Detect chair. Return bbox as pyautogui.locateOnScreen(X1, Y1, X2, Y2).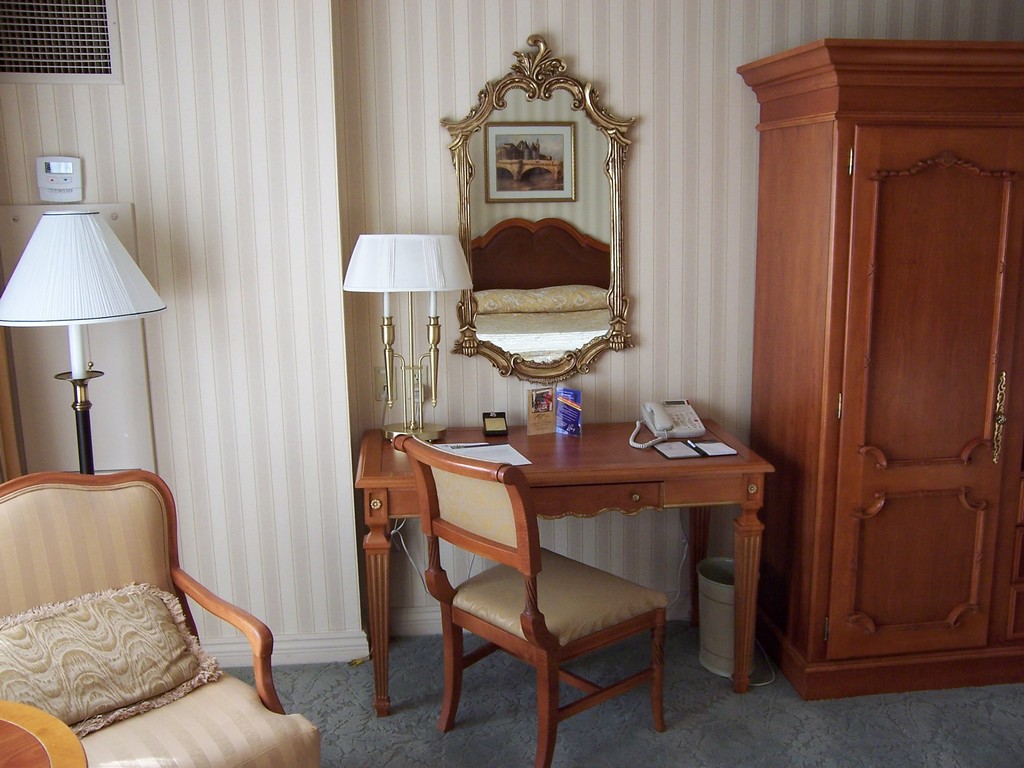
pyautogui.locateOnScreen(0, 470, 322, 767).
